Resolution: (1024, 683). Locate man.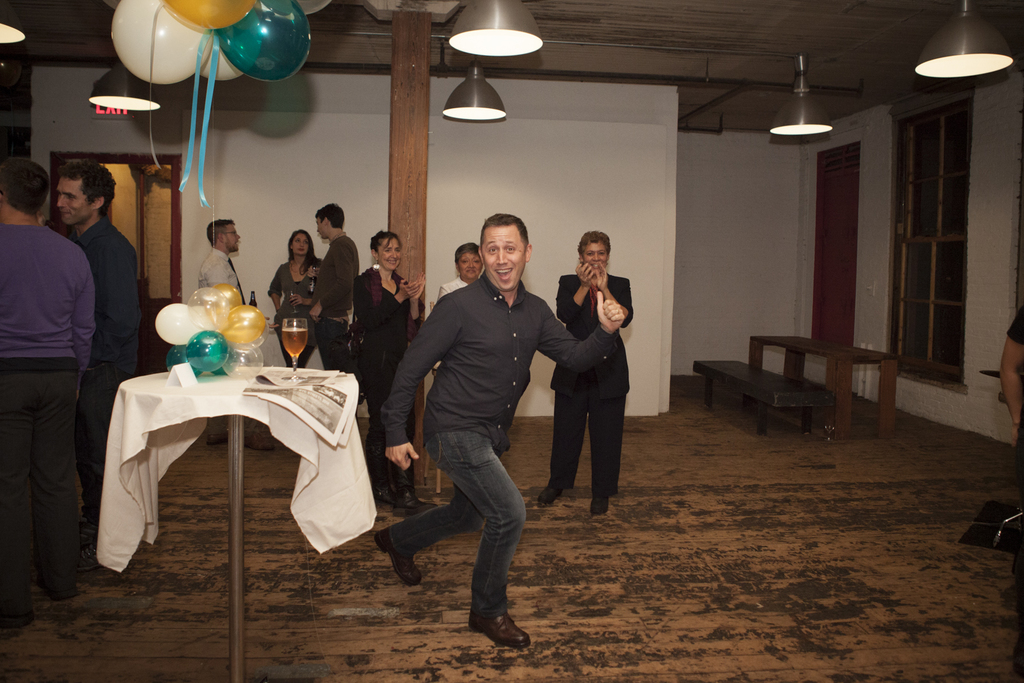
{"x1": 374, "y1": 216, "x2": 626, "y2": 649}.
